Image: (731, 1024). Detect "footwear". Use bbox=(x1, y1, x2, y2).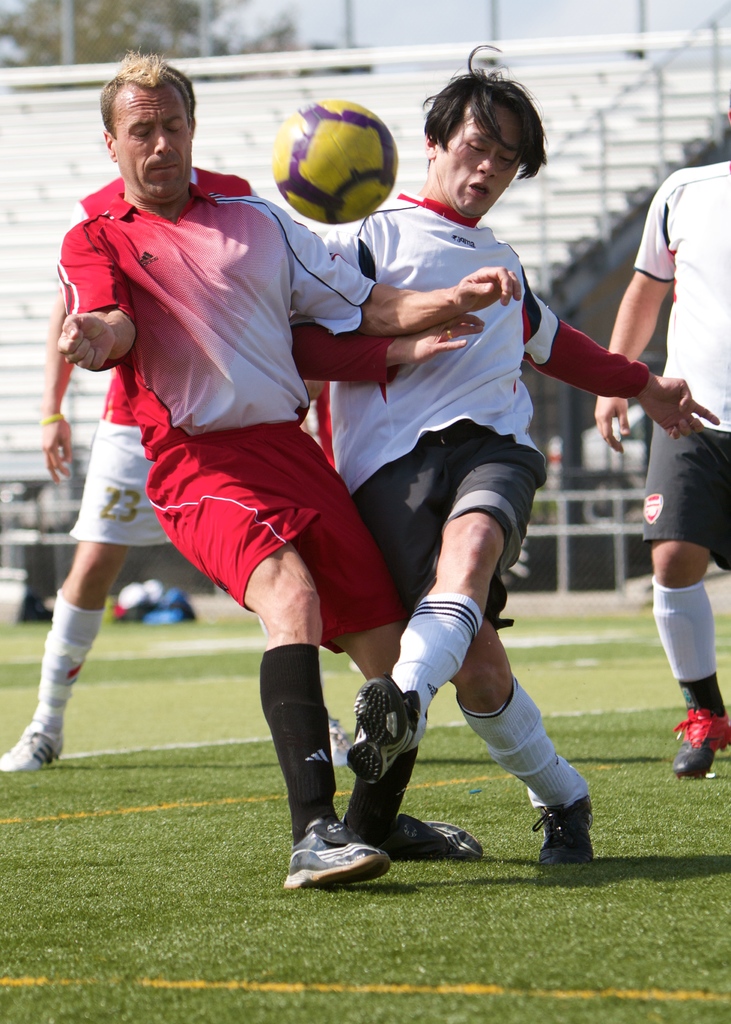
bbox=(0, 726, 71, 769).
